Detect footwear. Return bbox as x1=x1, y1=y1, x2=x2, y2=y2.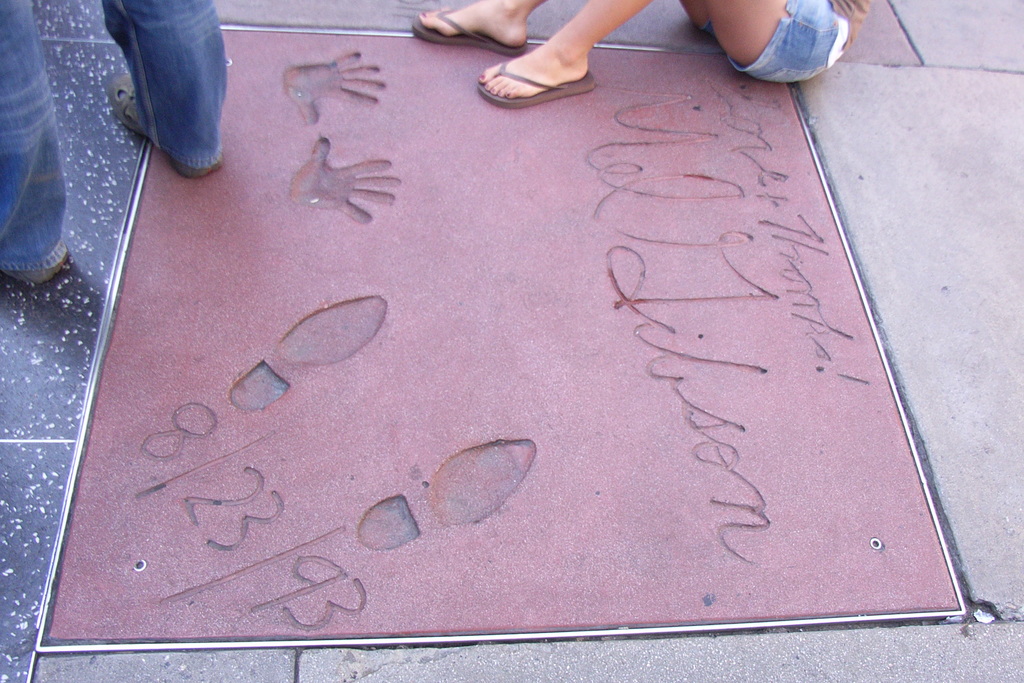
x1=111, y1=72, x2=223, y2=179.
